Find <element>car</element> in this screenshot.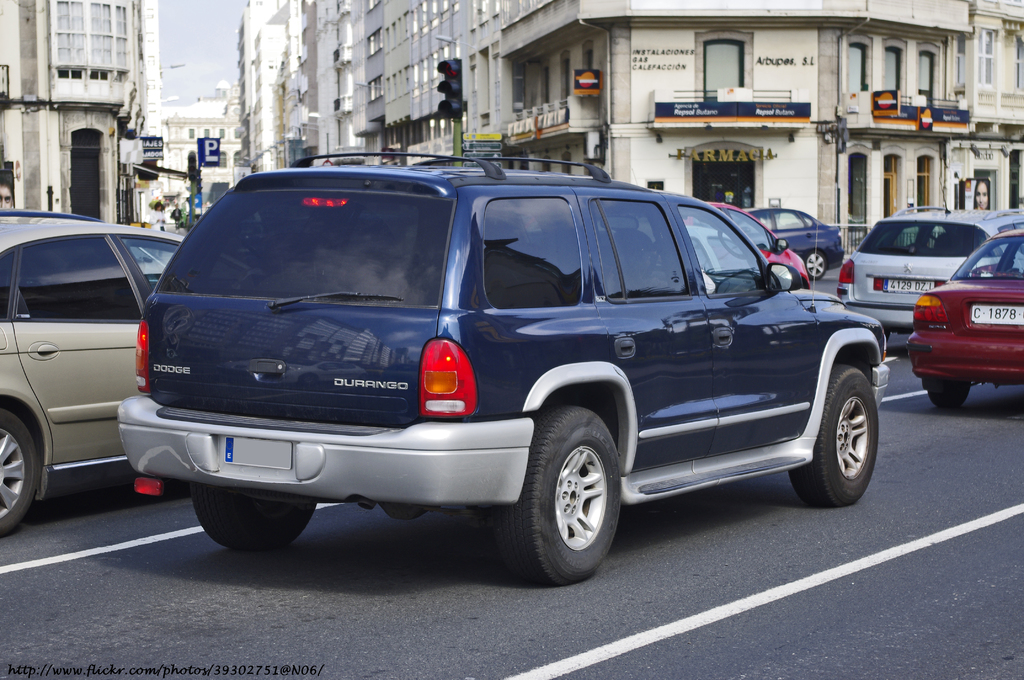
The bounding box for <element>car</element> is box=[0, 219, 184, 534].
